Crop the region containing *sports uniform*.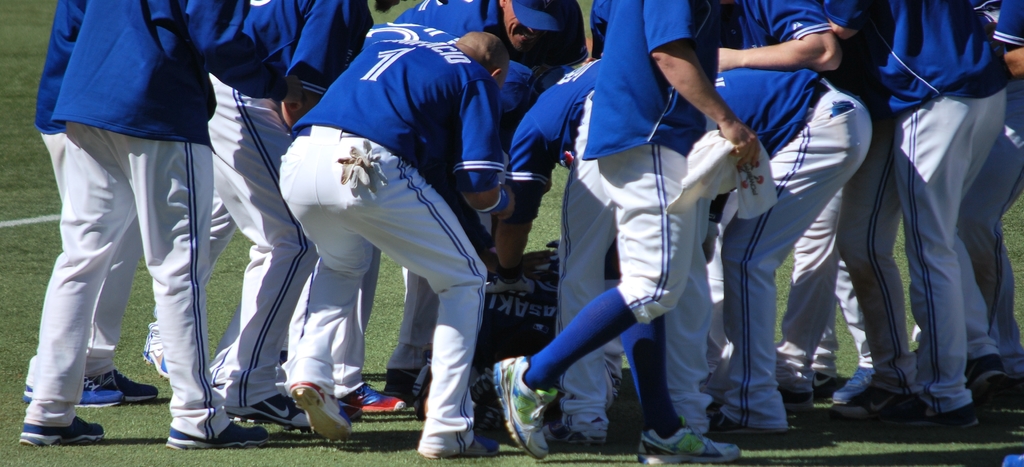
Crop region: {"left": 275, "top": 41, "right": 509, "bottom": 466}.
